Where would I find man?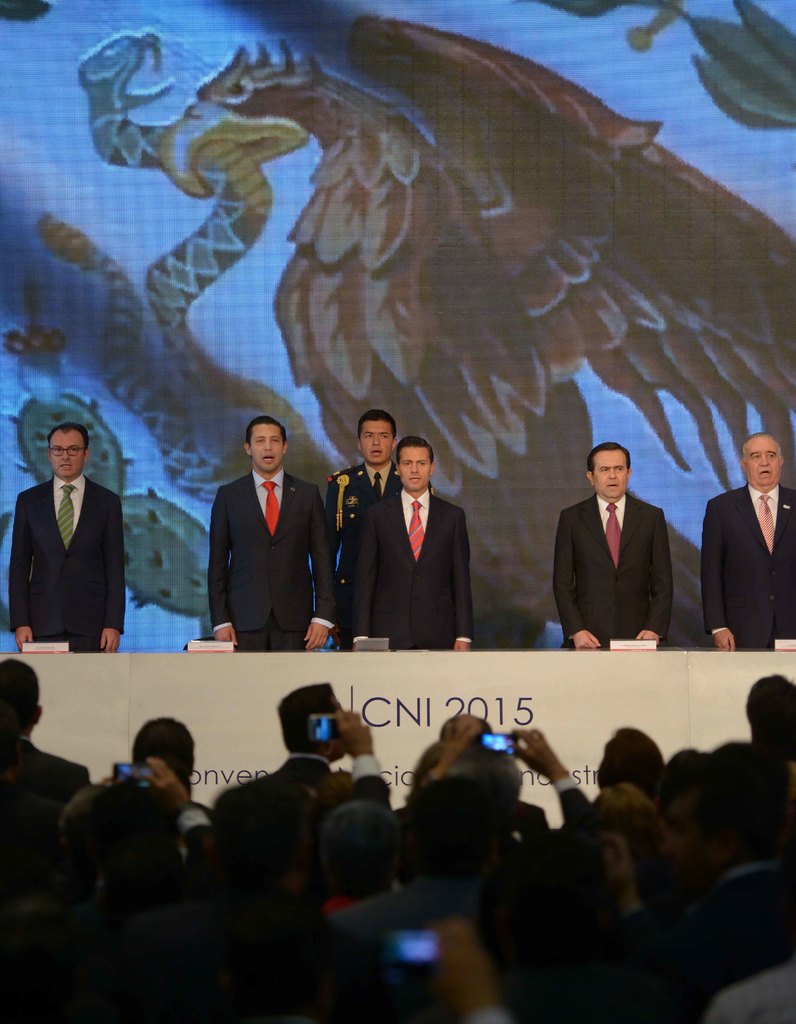
At select_region(327, 408, 429, 653).
